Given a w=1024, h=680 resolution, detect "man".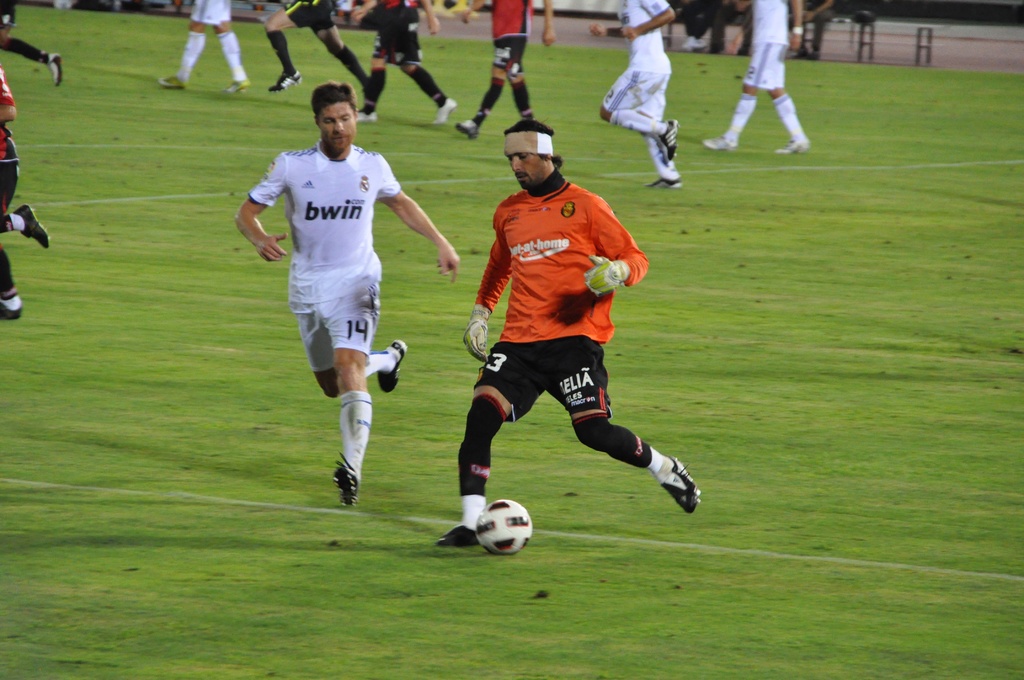
locate(710, 0, 813, 162).
